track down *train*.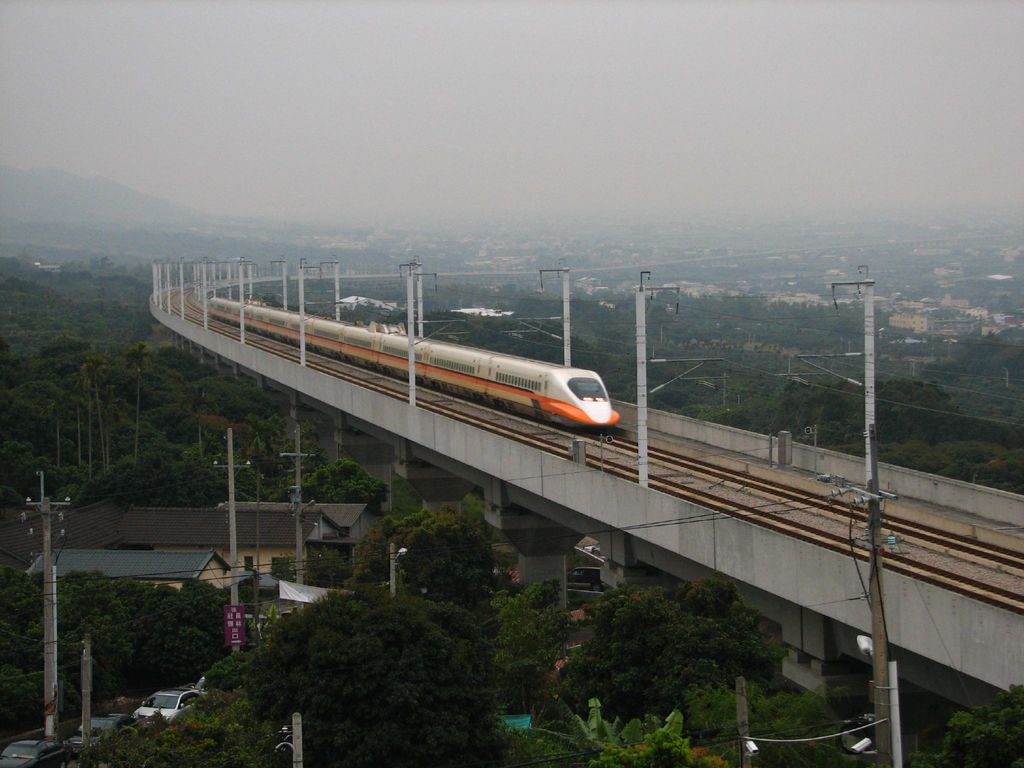
Tracked to x1=209, y1=295, x2=621, y2=428.
